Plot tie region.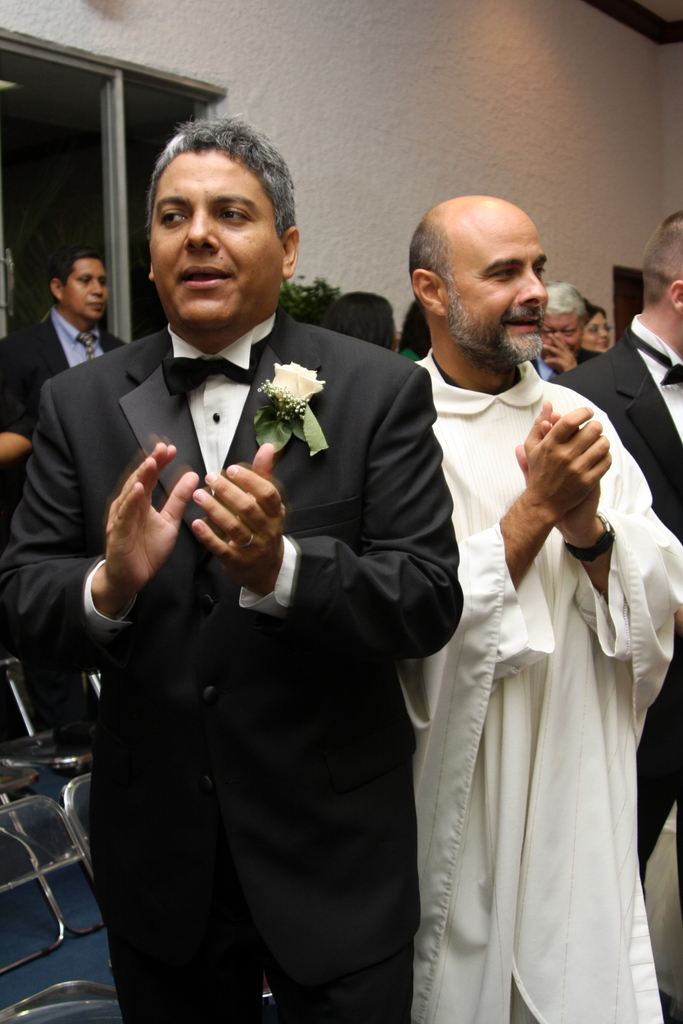
Plotted at (left=163, top=337, right=264, bottom=407).
